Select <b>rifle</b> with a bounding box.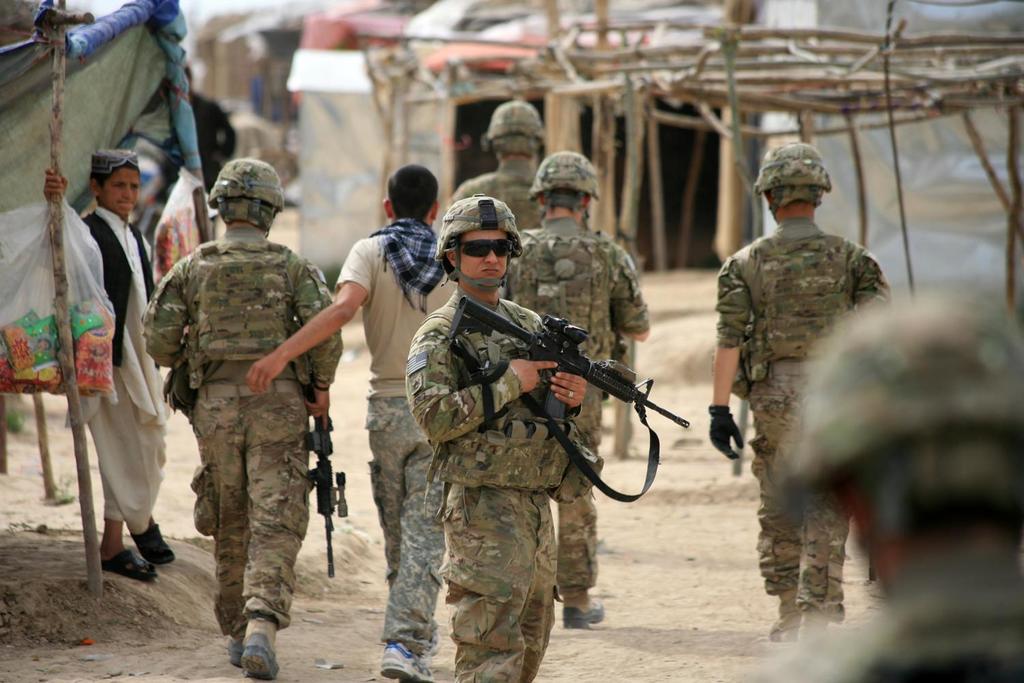
box=[296, 381, 355, 583].
